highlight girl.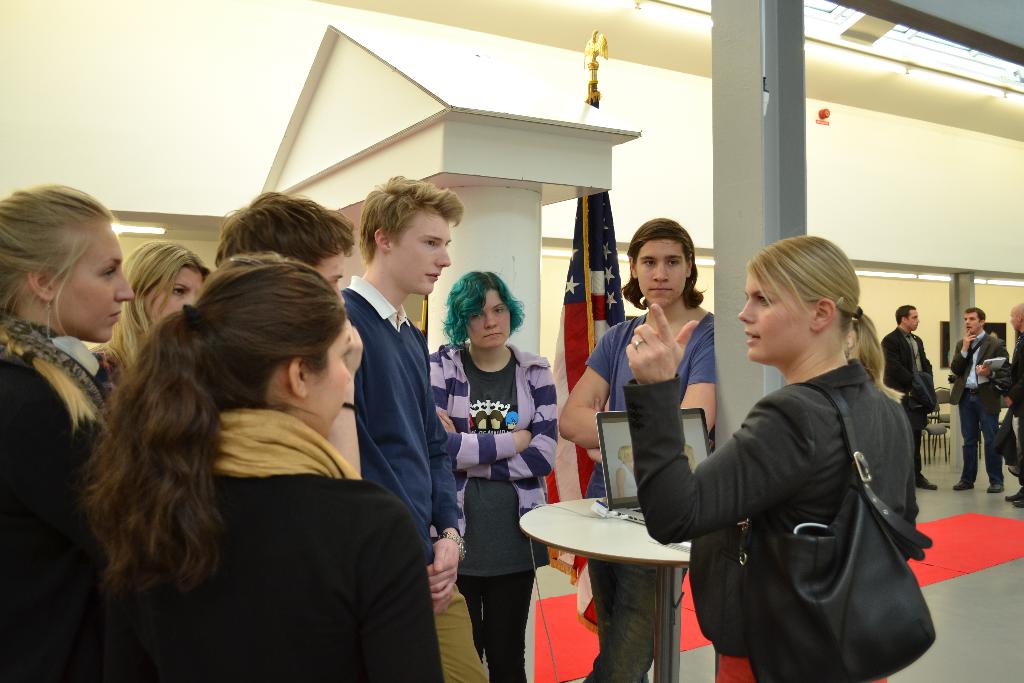
Highlighted region: left=86, top=252, right=444, bottom=682.
